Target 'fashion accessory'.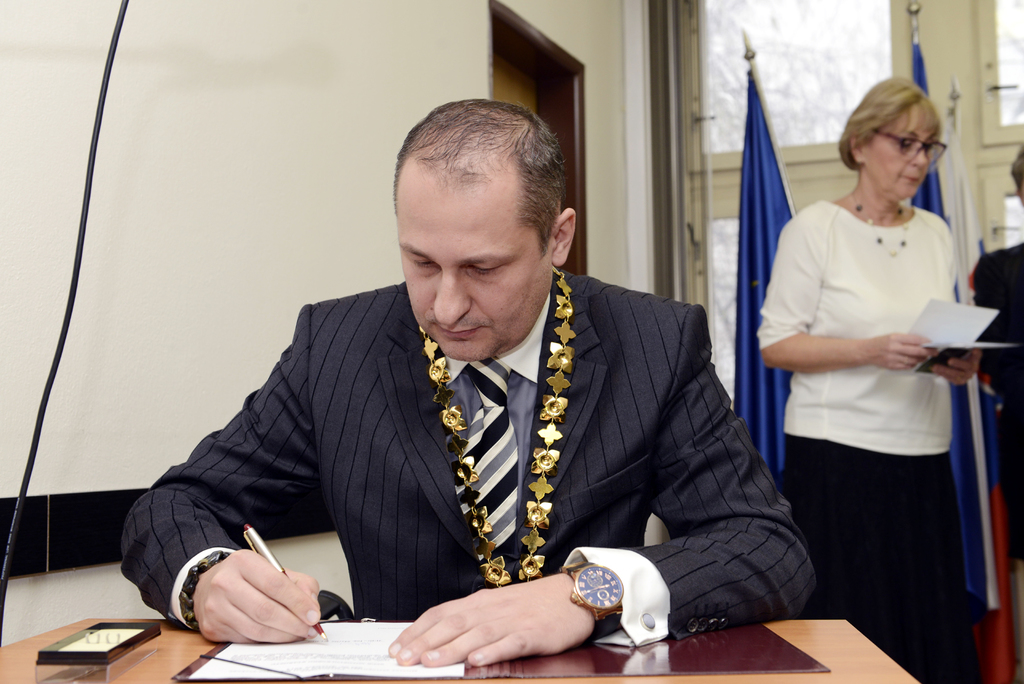
Target region: [x1=560, y1=560, x2=625, y2=640].
